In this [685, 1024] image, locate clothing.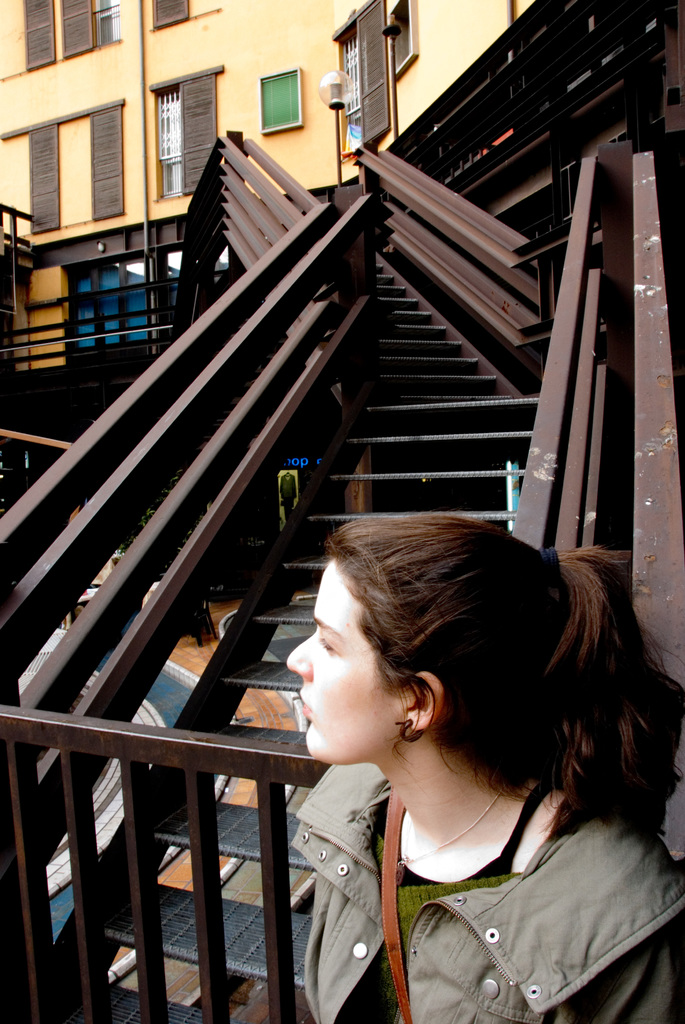
Bounding box: box(280, 476, 299, 526).
